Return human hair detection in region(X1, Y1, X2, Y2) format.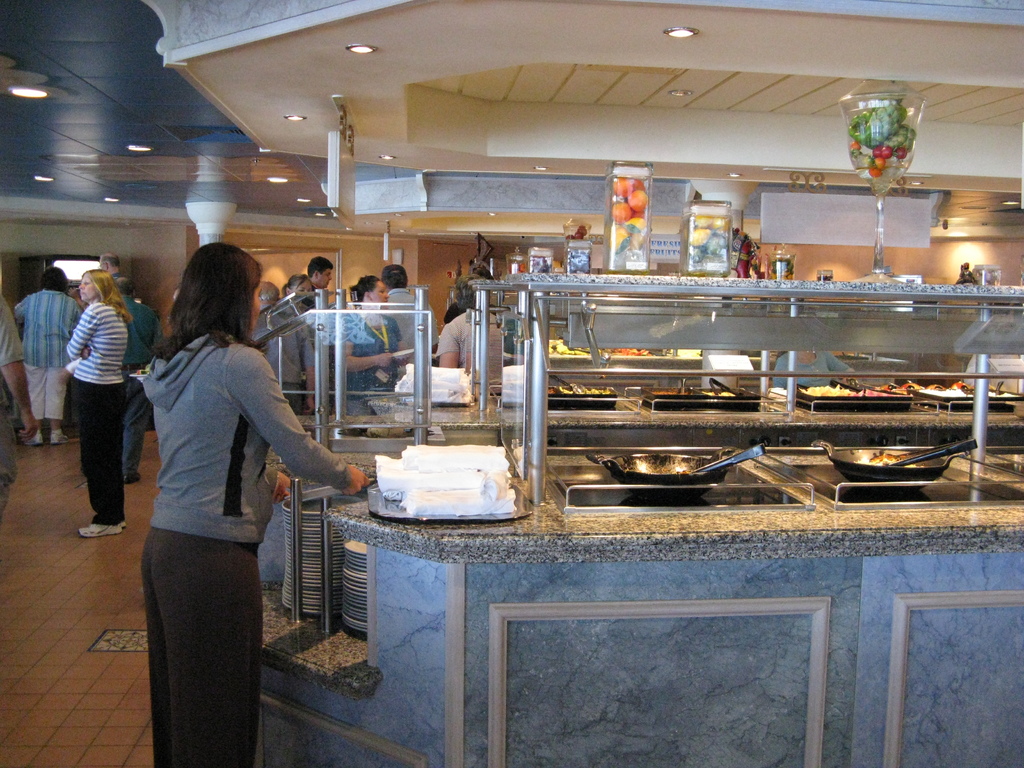
region(99, 254, 122, 265).
